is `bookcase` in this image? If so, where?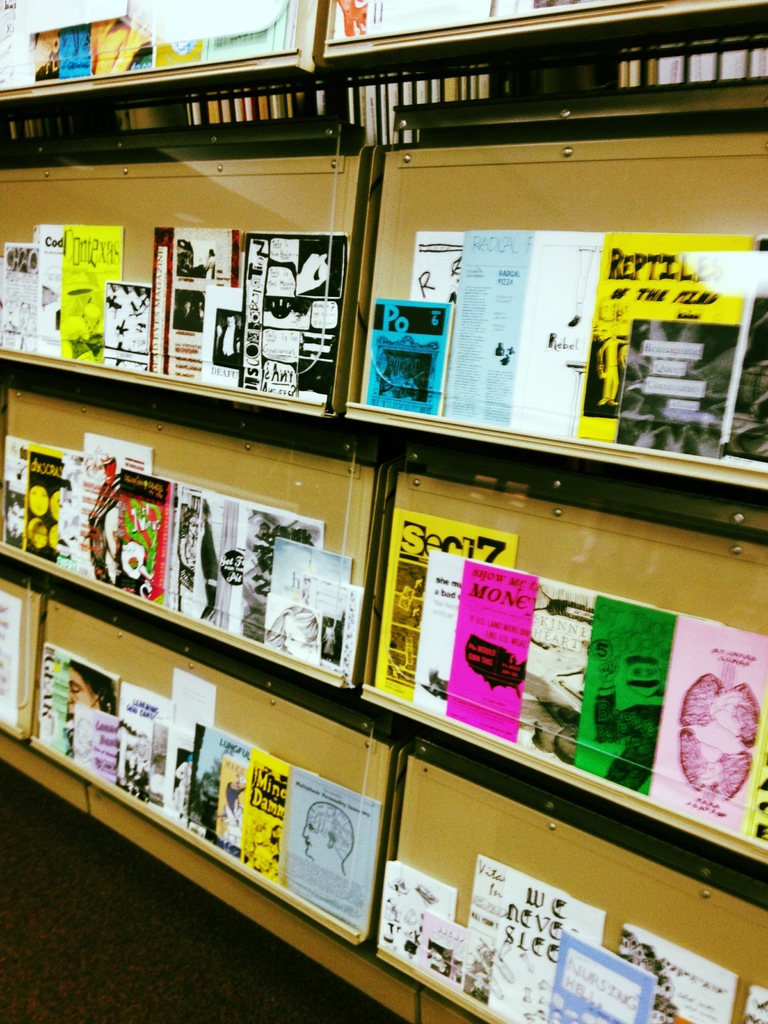
Yes, at {"left": 0, "top": 0, "right": 767, "bottom": 1023}.
